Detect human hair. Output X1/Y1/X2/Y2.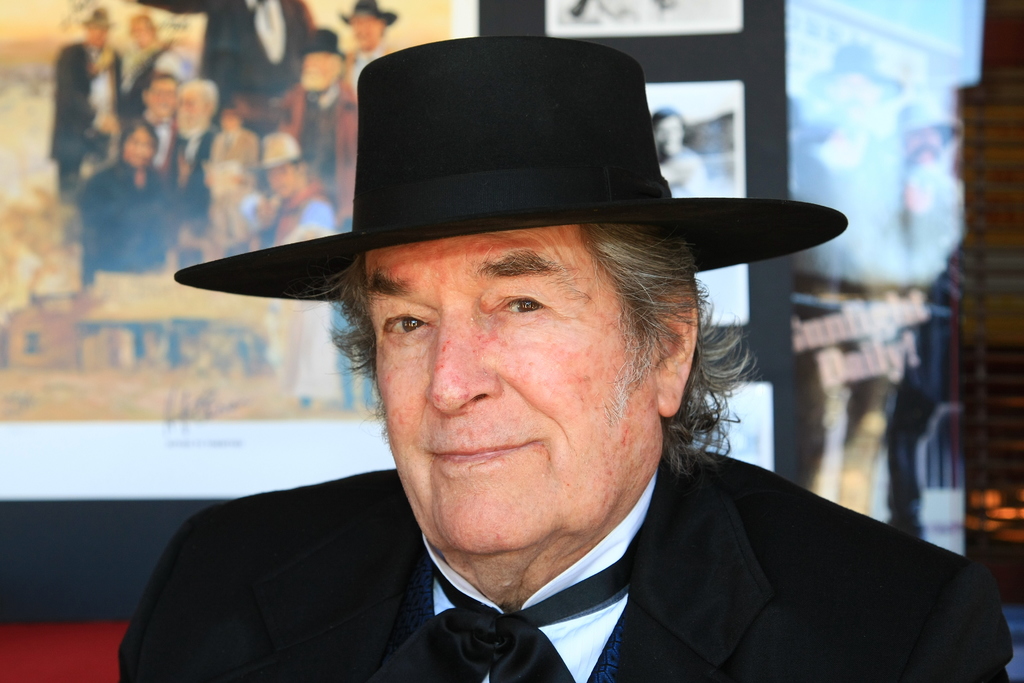
298/220/747/491.
